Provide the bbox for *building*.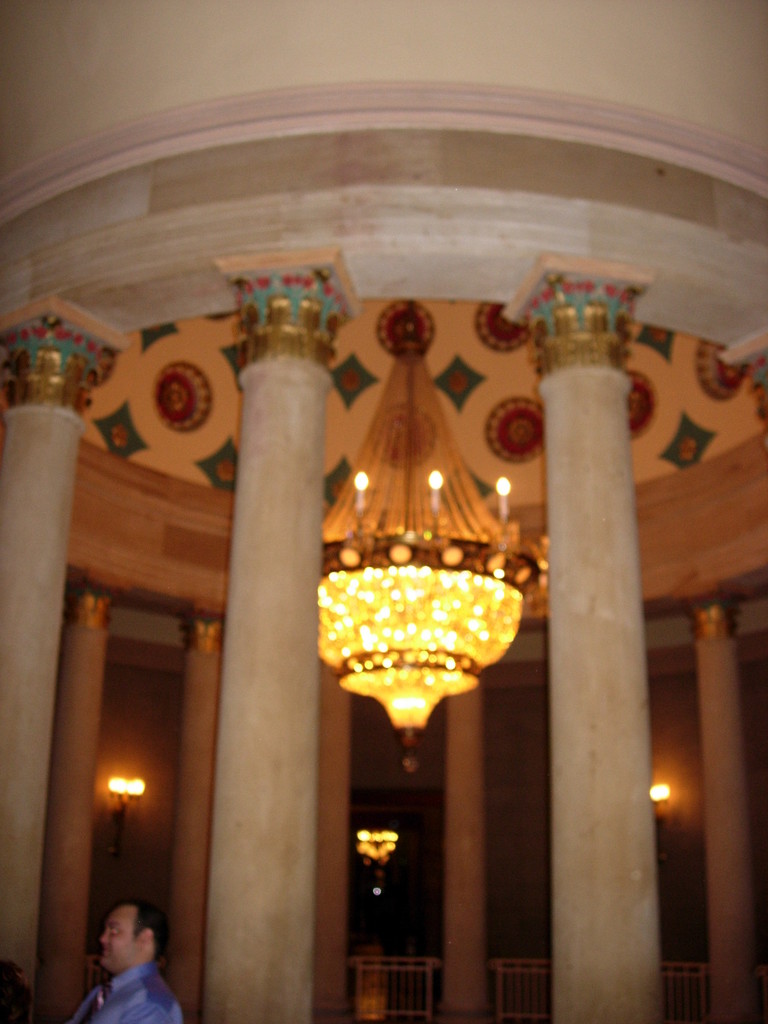
l=0, t=0, r=767, b=1023.
